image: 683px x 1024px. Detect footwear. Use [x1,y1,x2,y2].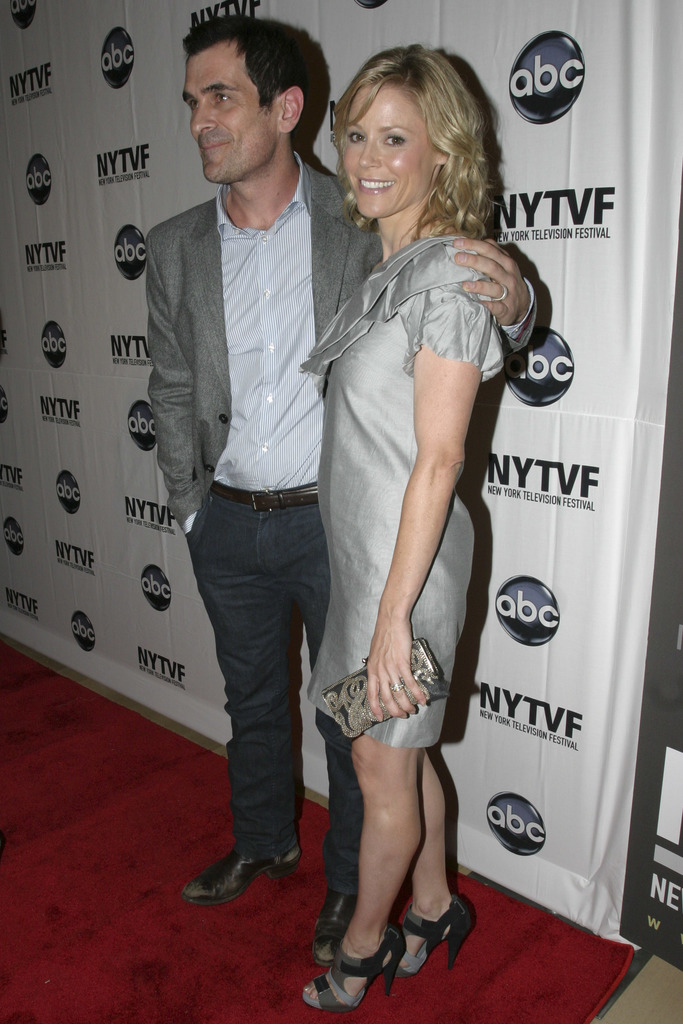
[379,892,475,981].
